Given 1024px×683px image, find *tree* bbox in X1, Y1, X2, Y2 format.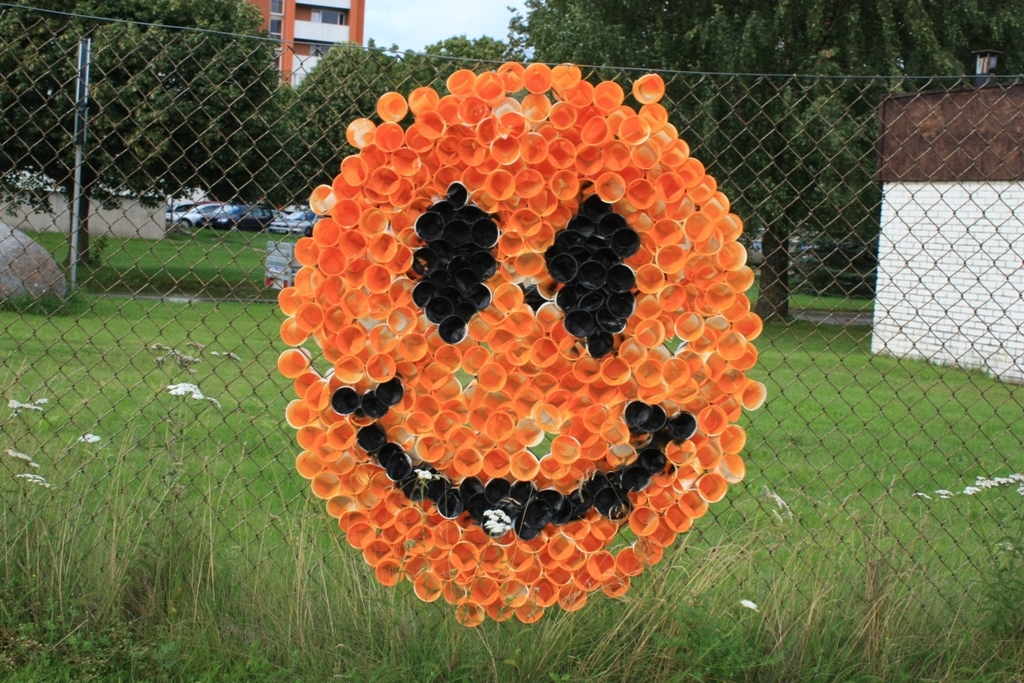
281, 41, 546, 212.
